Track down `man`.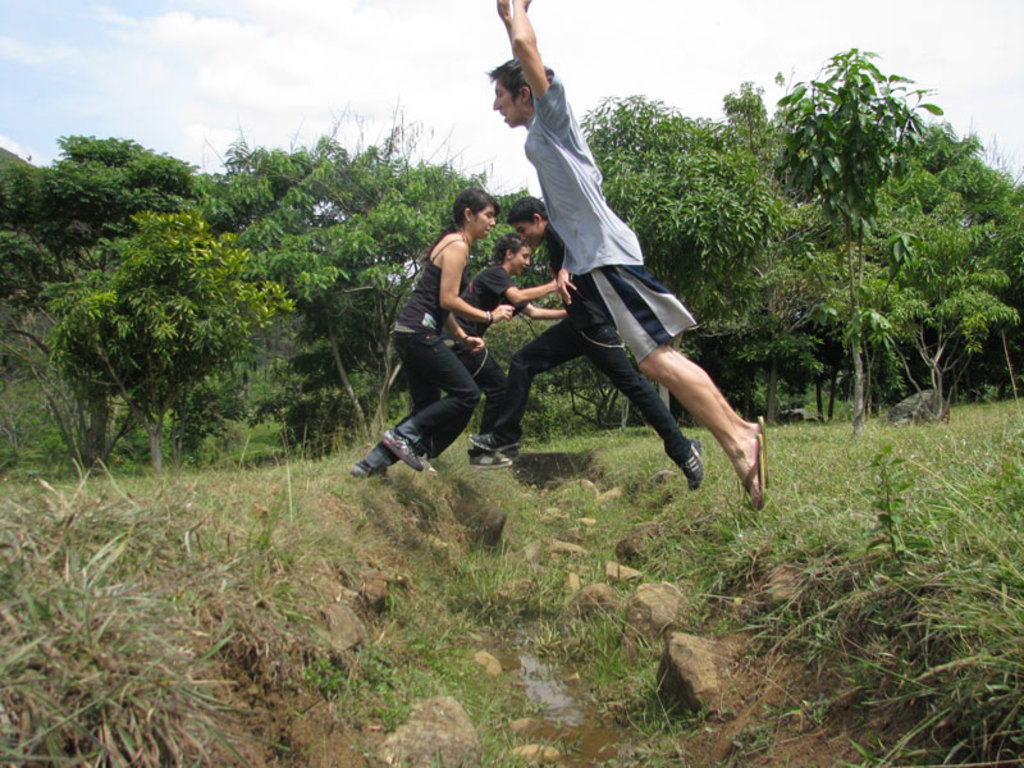
Tracked to BBox(467, 198, 701, 489).
